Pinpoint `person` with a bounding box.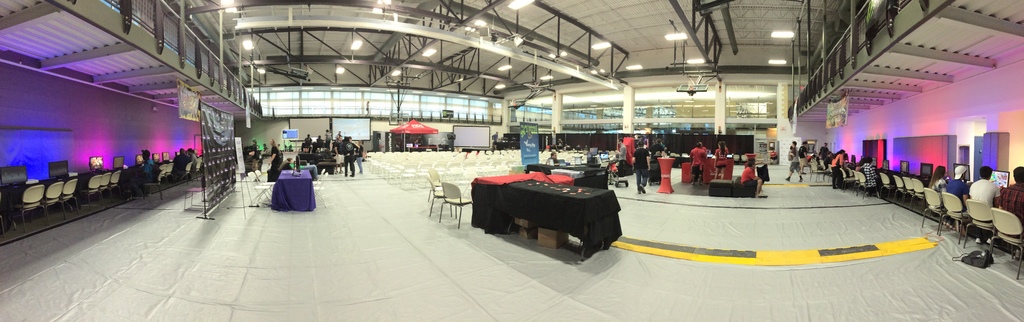
993 162 1023 225.
